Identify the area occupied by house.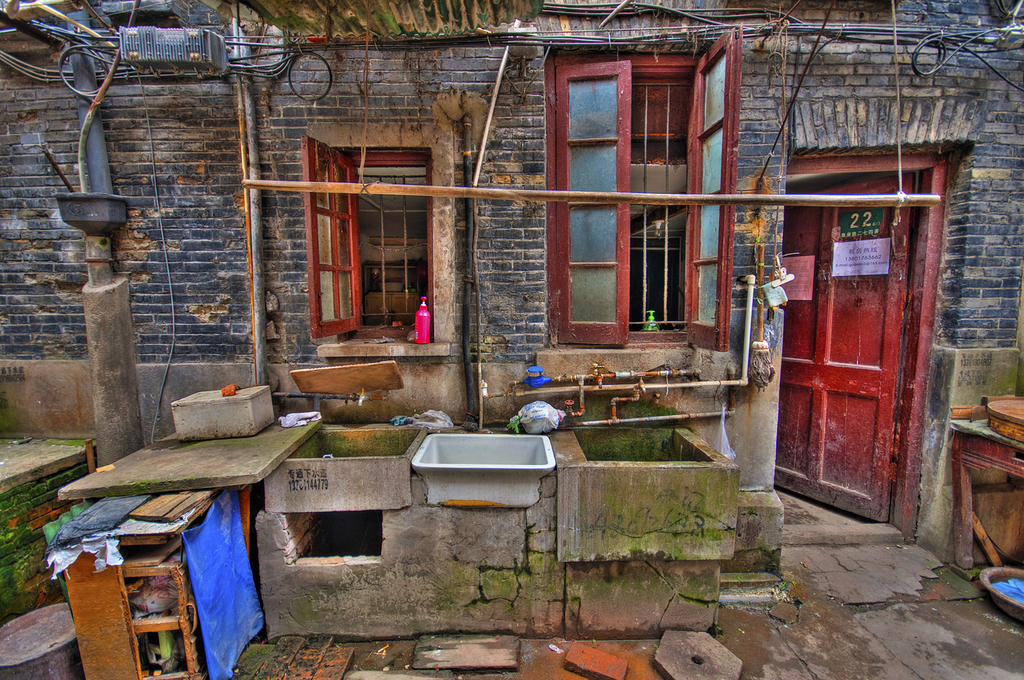
Area: (x1=0, y1=0, x2=1023, y2=554).
